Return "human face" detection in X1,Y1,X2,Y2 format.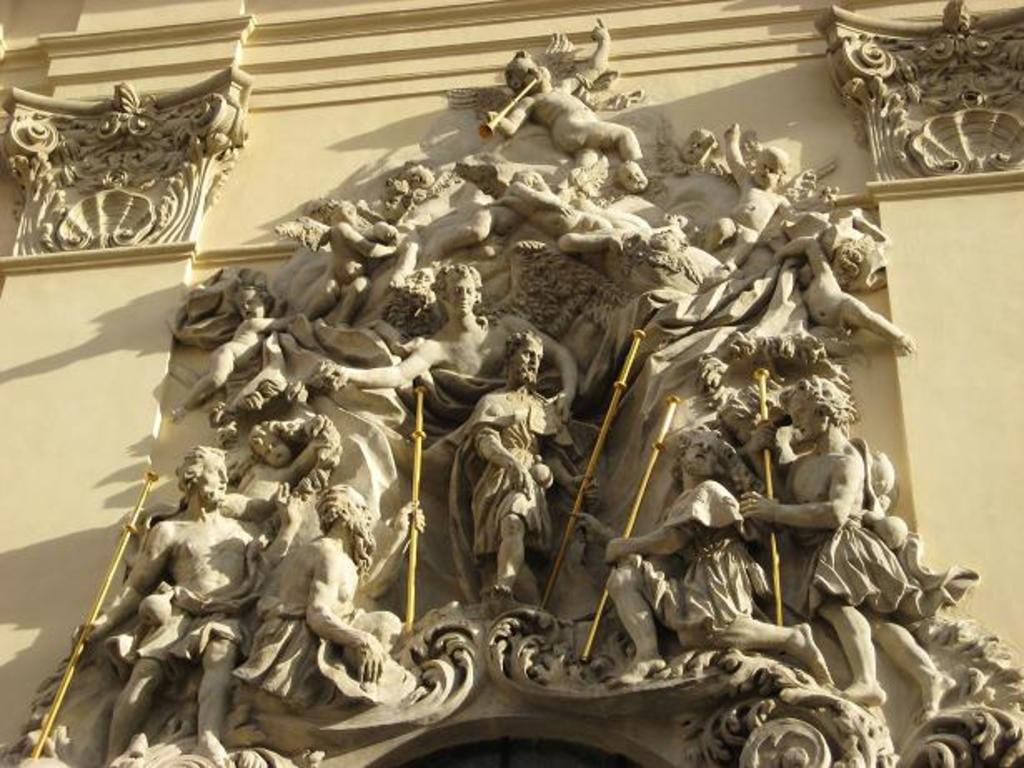
390,180,405,192.
